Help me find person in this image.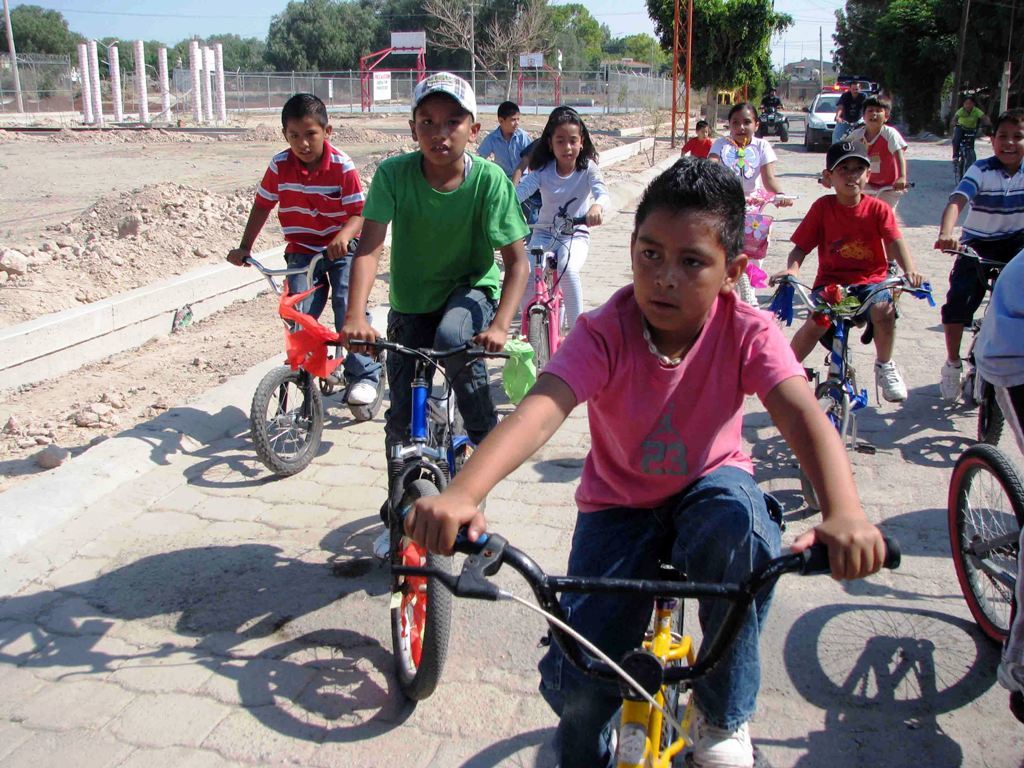
Found it: region(228, 89, 371, 400).
